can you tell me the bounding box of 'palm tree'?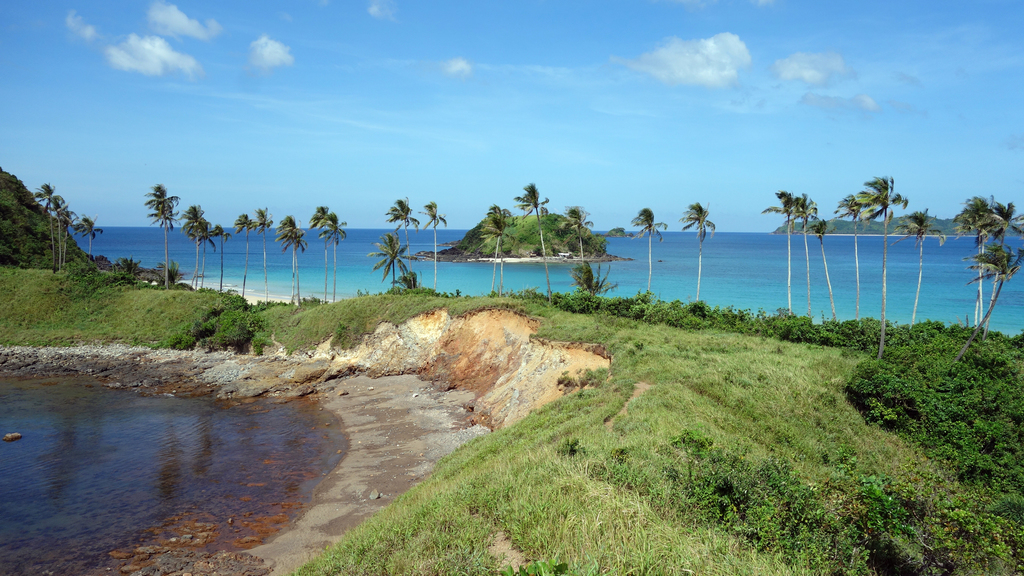
Rect(427, 203, 451, 289).
